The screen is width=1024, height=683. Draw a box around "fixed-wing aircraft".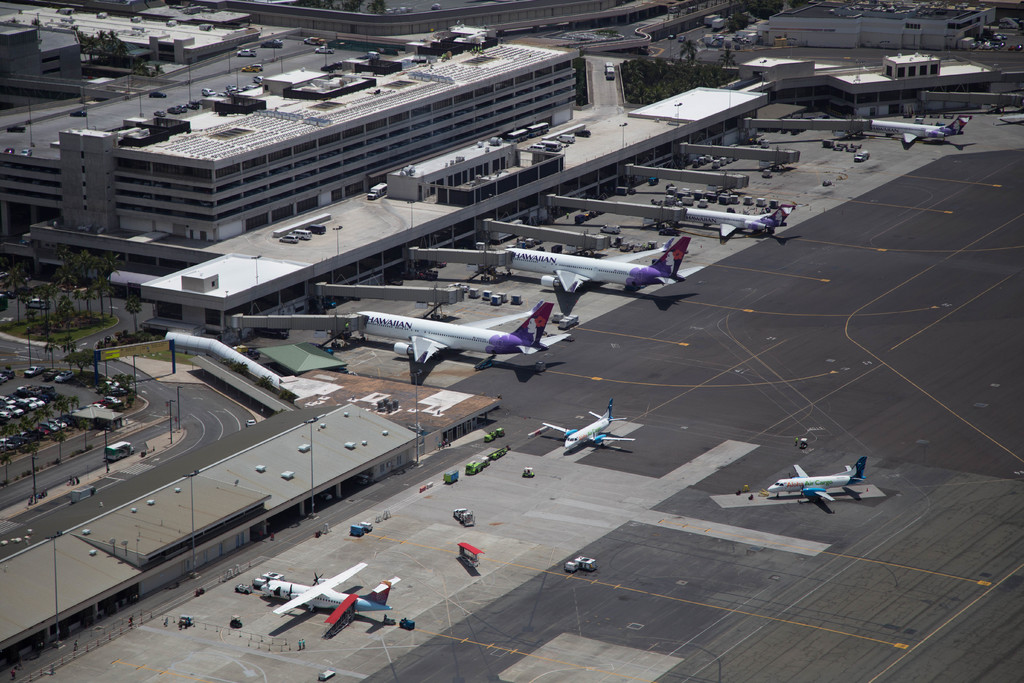
box=[350, 306, 551, 359].
